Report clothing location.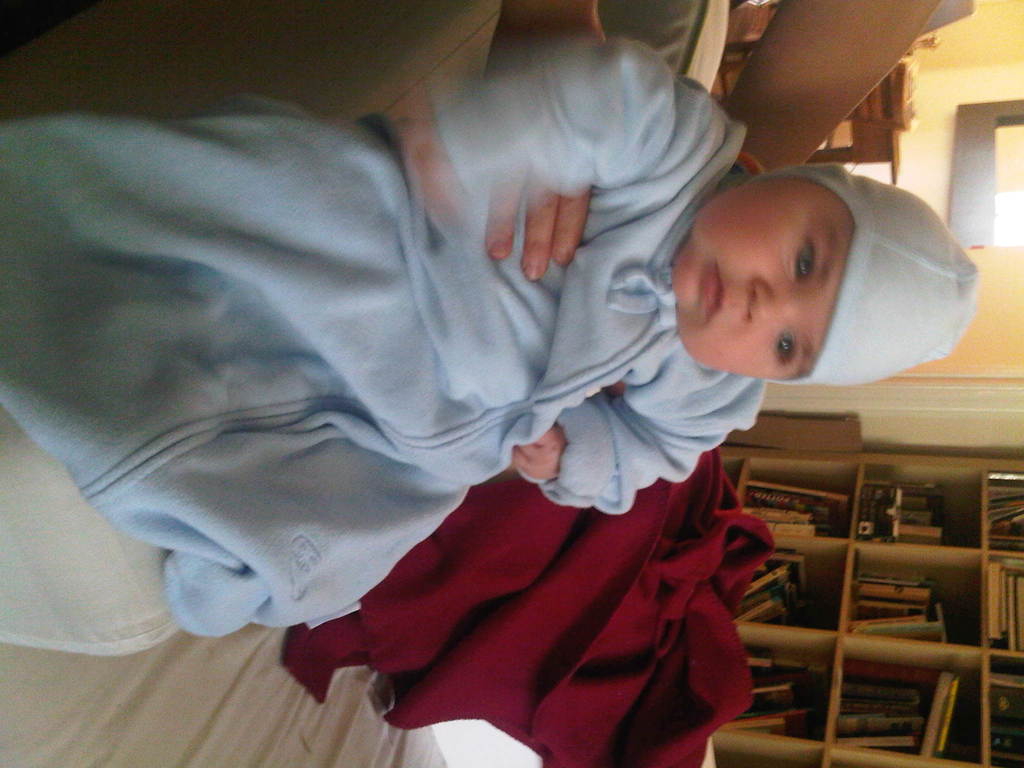
Report: (0, 36, 764, 650).
